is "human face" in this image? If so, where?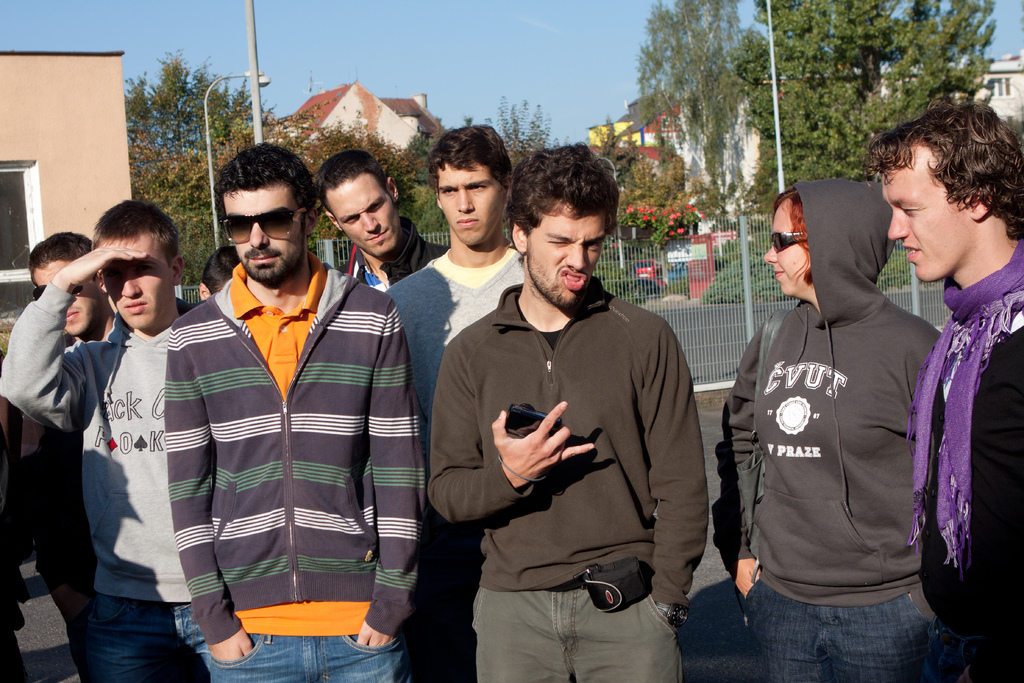
Yes, at 527, 195, 602, 302.
